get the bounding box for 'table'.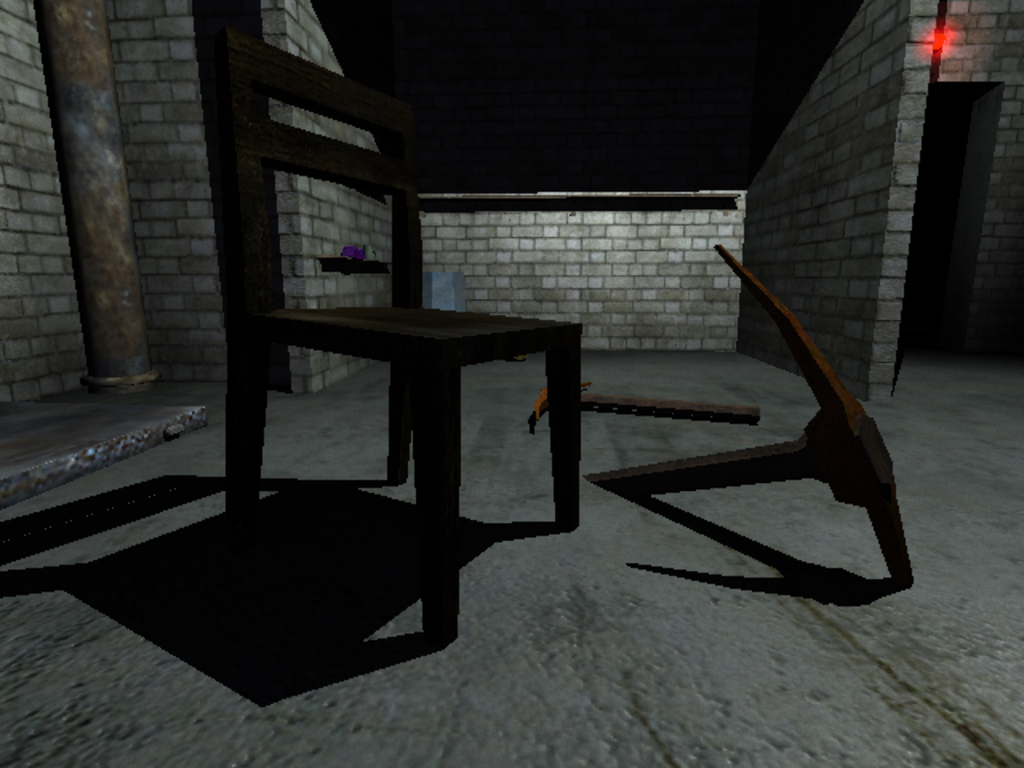
226,304,584,640.
